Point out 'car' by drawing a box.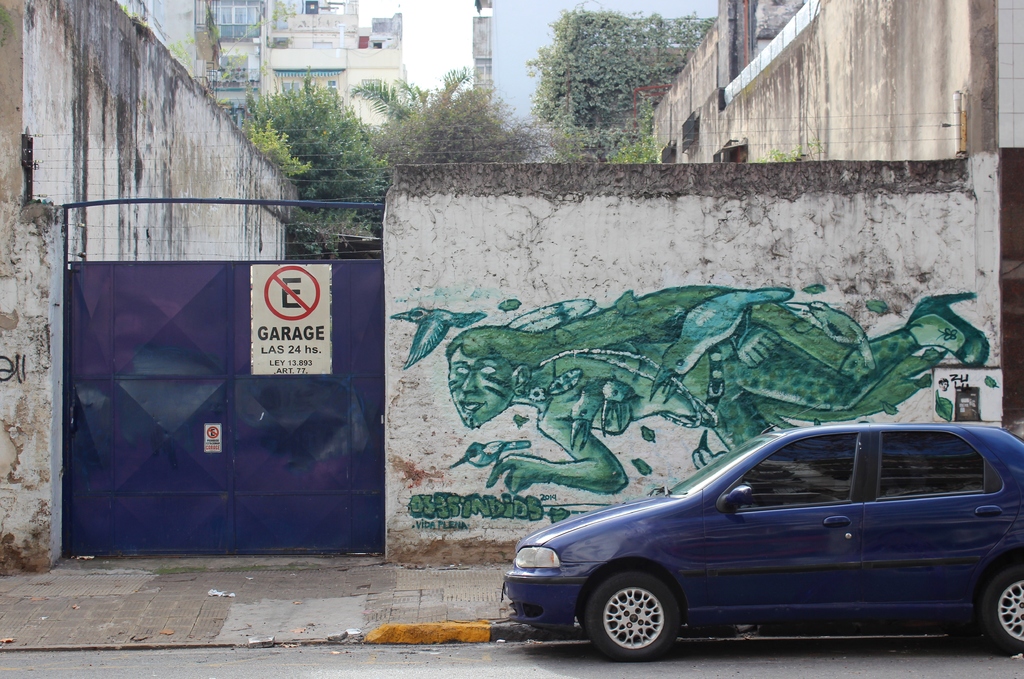
[497, 413, 1023, 663].
